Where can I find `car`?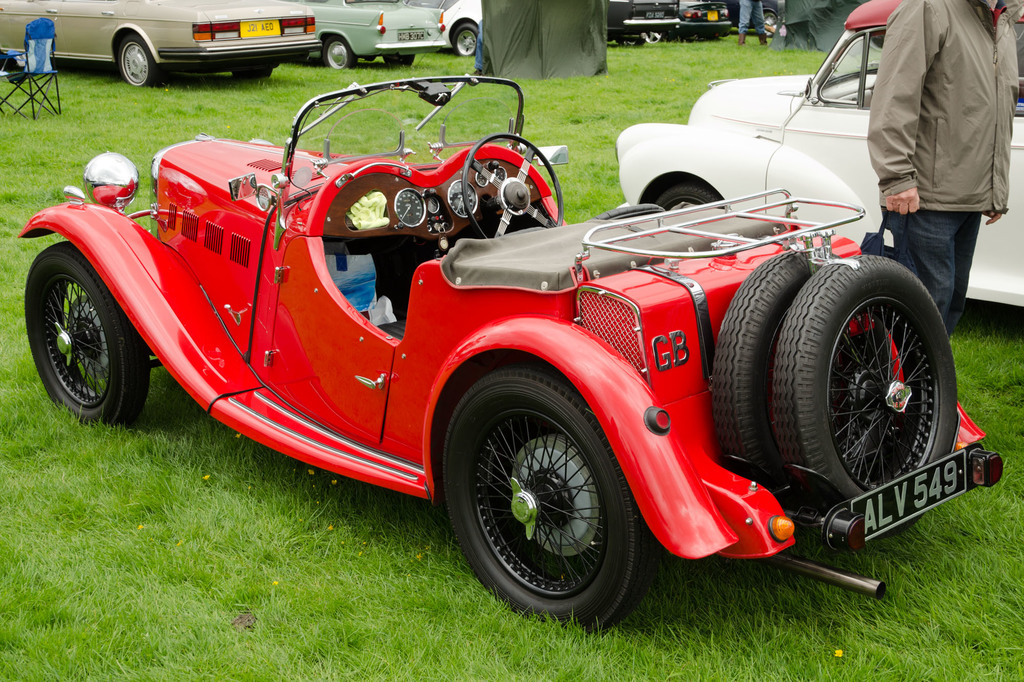
You can find it at [x1=729, y1=0, x2=781, y2=36].
